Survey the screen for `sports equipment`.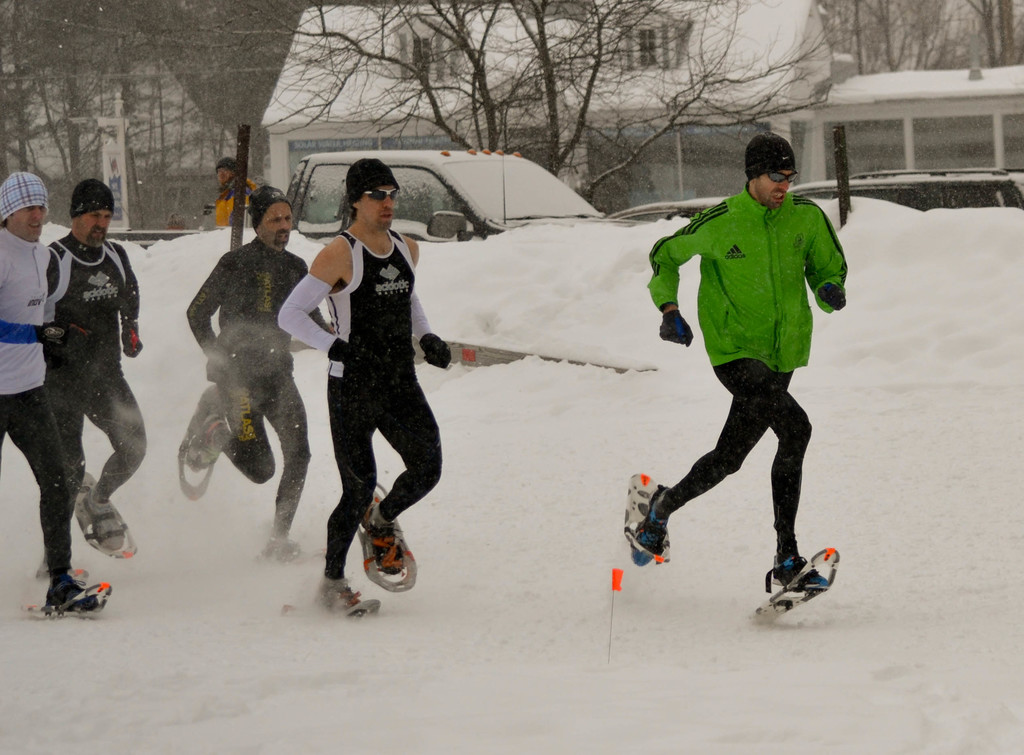
Survey found: {"left": 287, "top": 592, "right": 383, "bottom": 624}.
